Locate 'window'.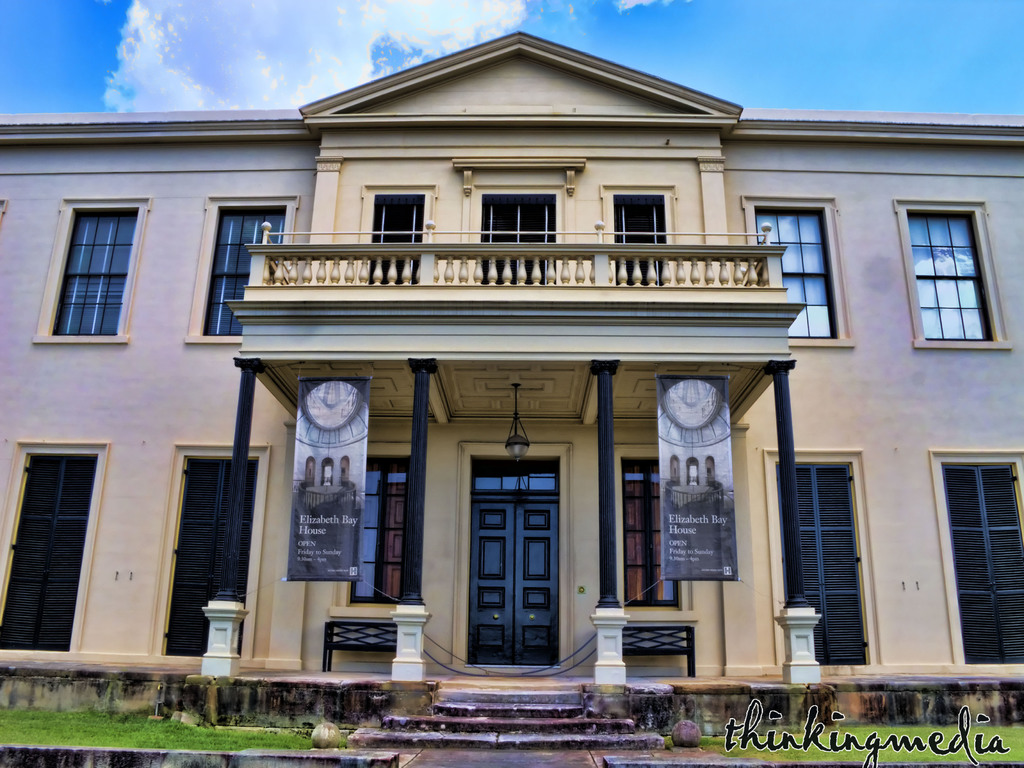
Bounding box: rect(50, 209, 138, 337).
